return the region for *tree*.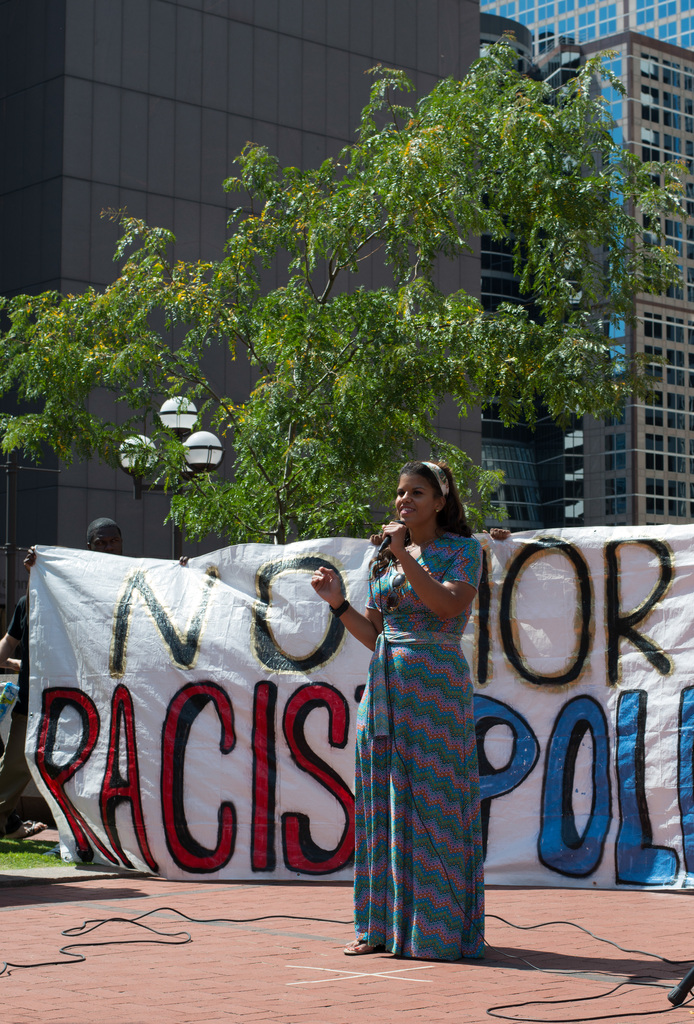
pyautogui.locateOnScreen(0, 33, 692, 547).
